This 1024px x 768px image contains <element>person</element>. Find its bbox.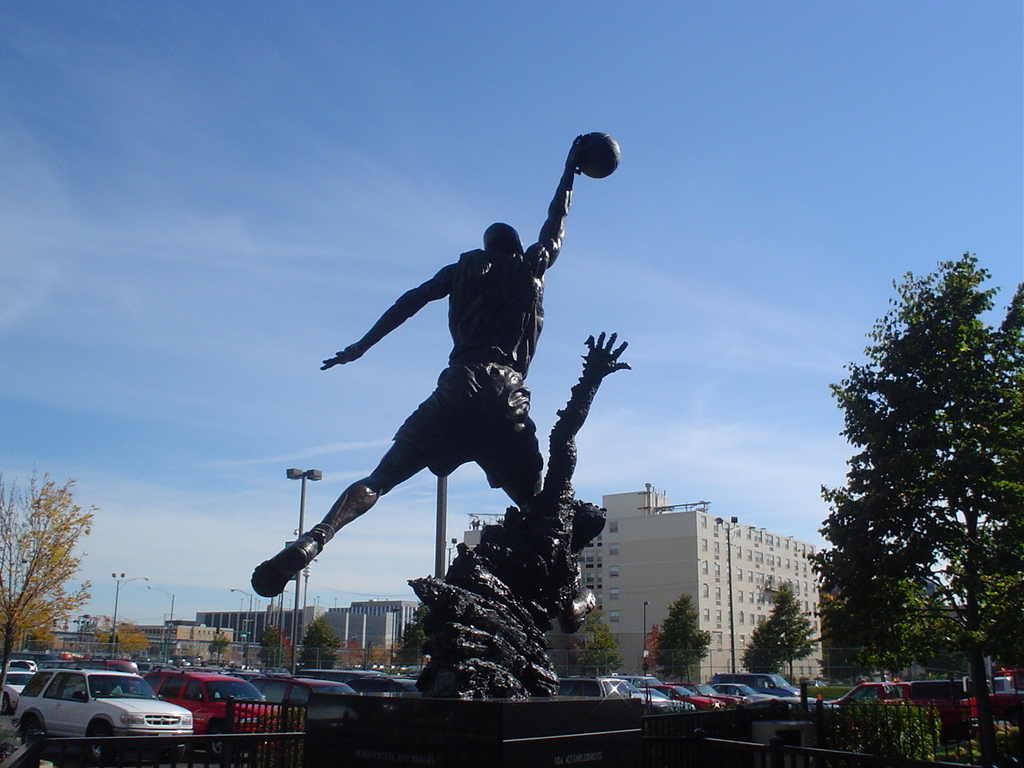
(298,123,616,682).
